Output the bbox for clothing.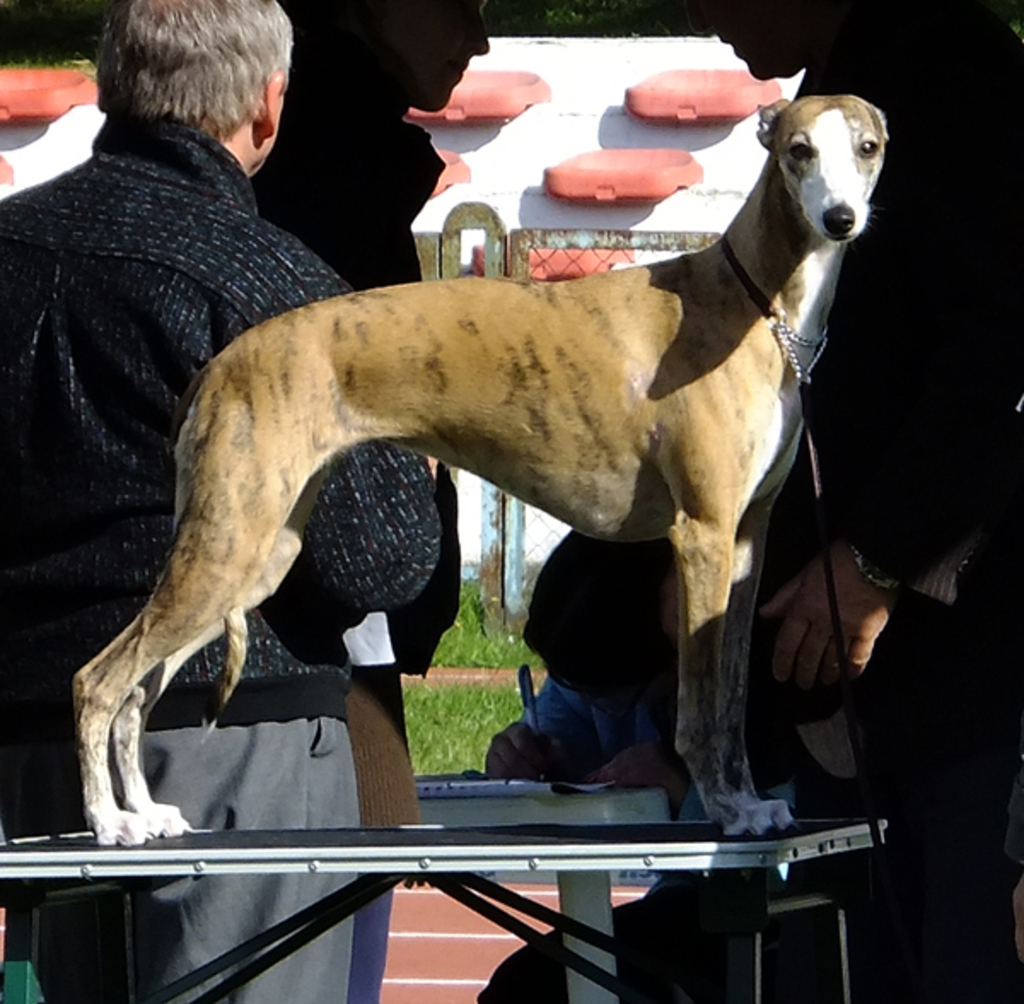
<bbox>0, 121, 454, 683</bbox>.
